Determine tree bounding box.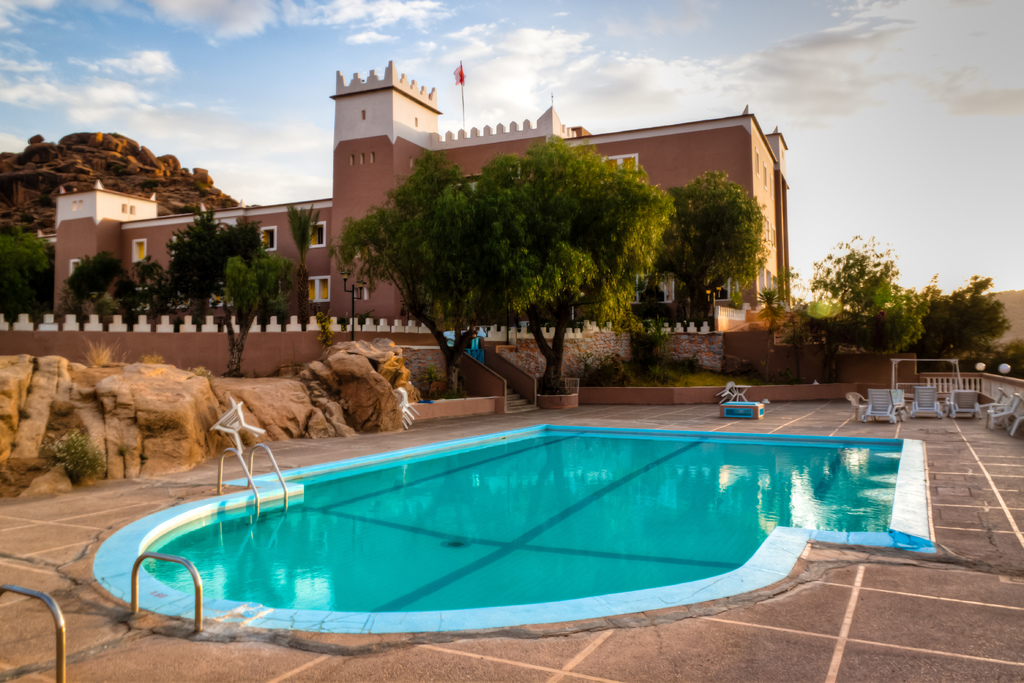
Determined: <region>753, 268, 799, 318</region>.
